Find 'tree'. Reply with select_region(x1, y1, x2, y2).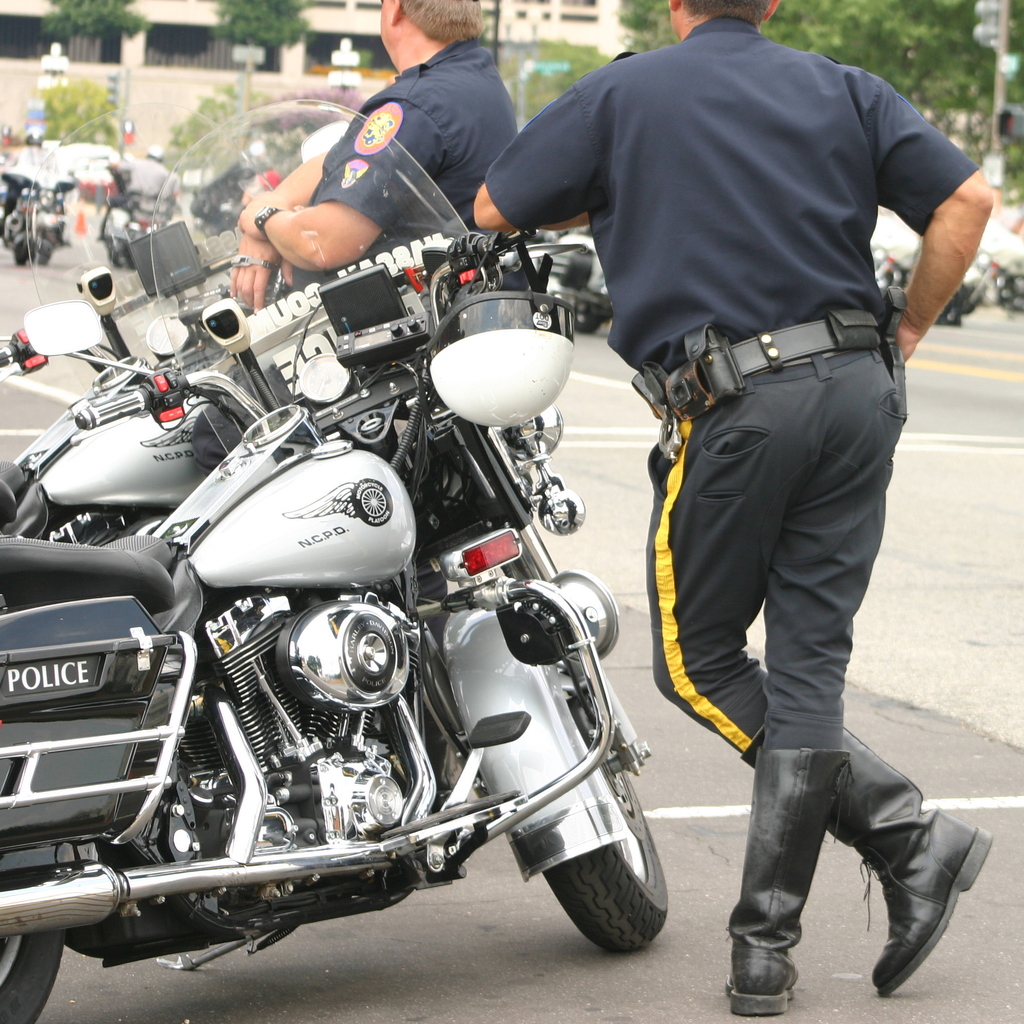
select_region(204, 0, 321, 108).
